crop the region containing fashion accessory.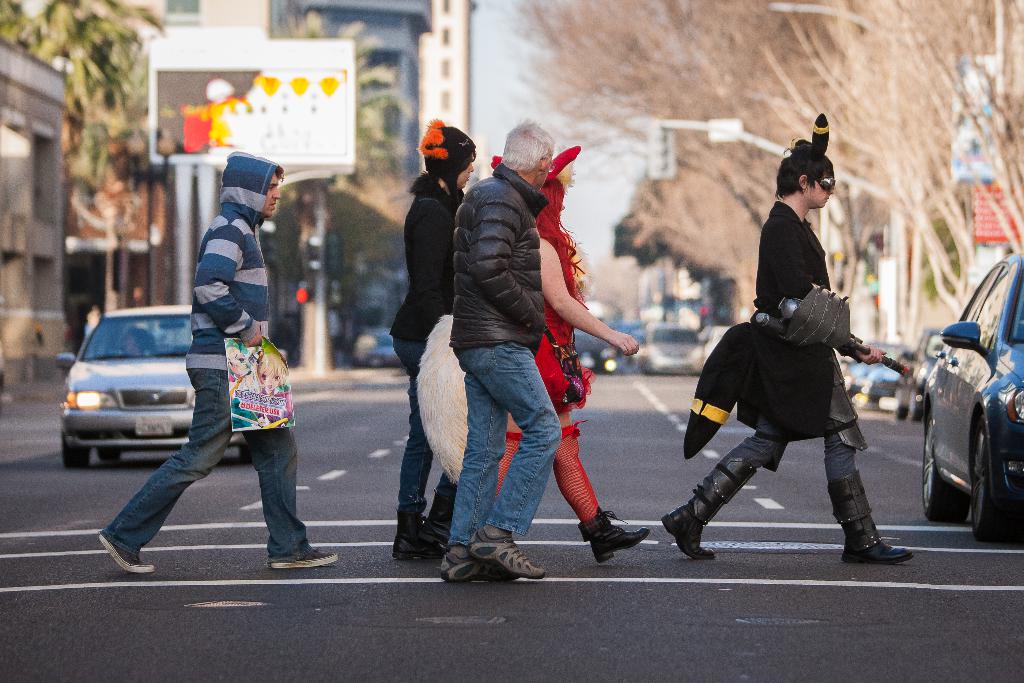
Crop region: select_region(543, 315, 586, 378).
